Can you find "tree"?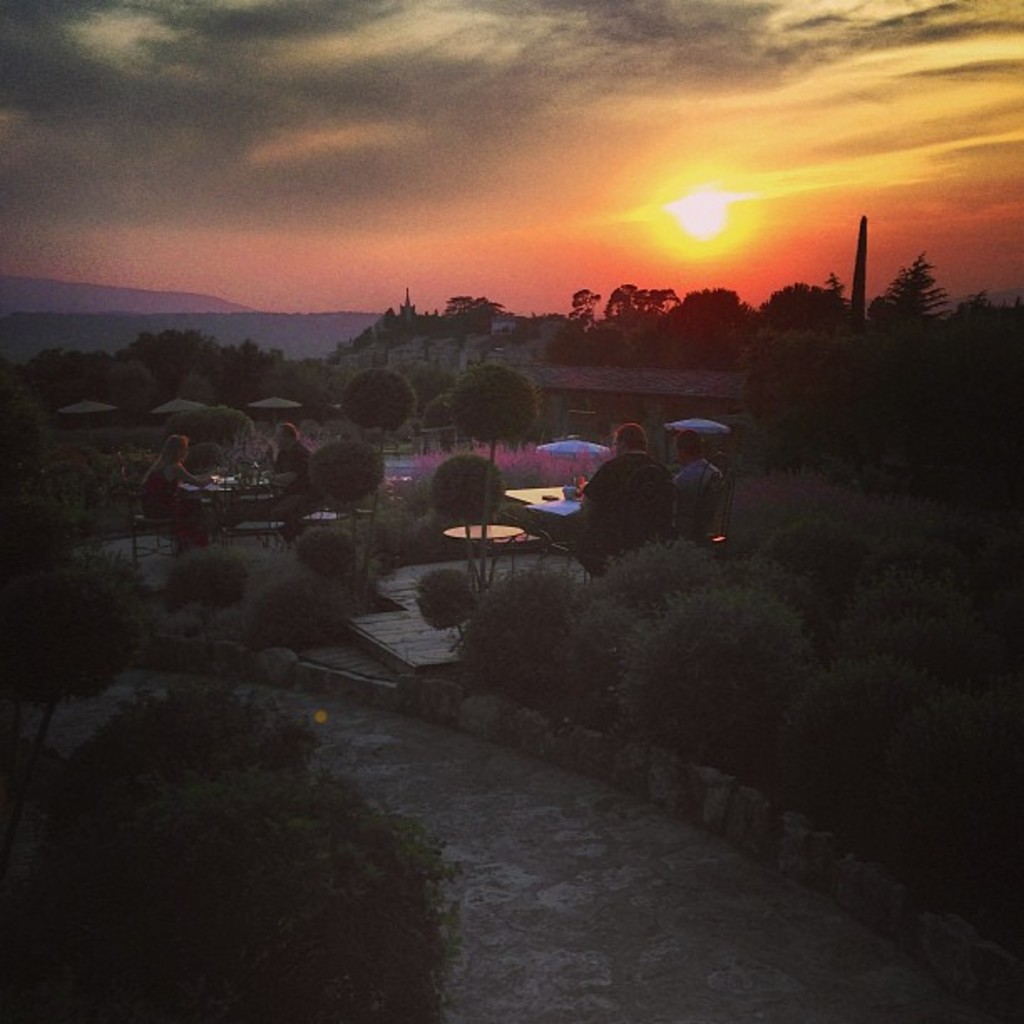
Yes, bounding box: 350/361/415/599.
